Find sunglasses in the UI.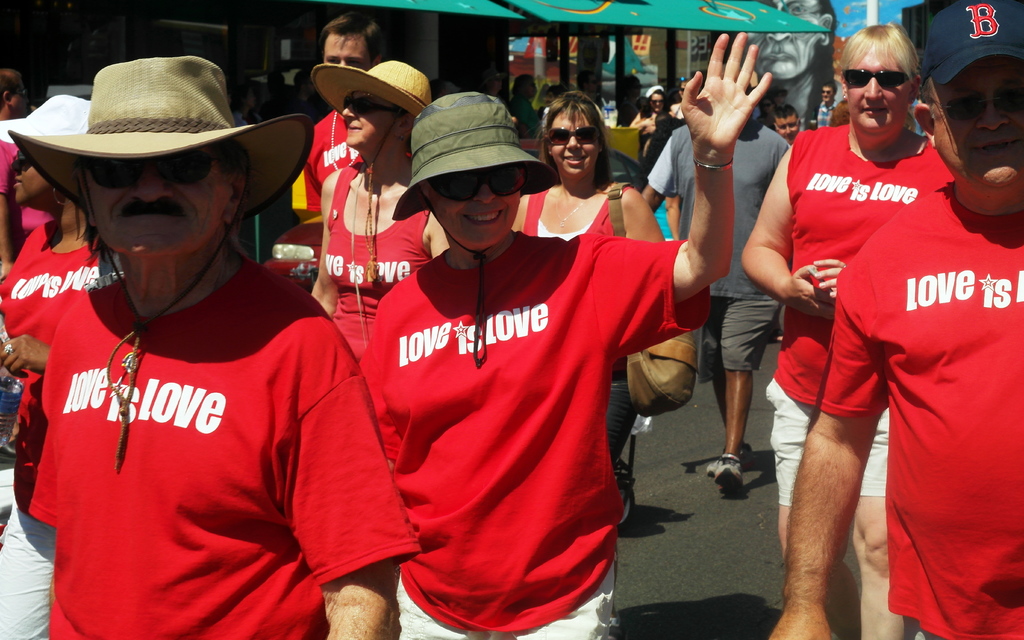
UI element at [88,148,226,185].
